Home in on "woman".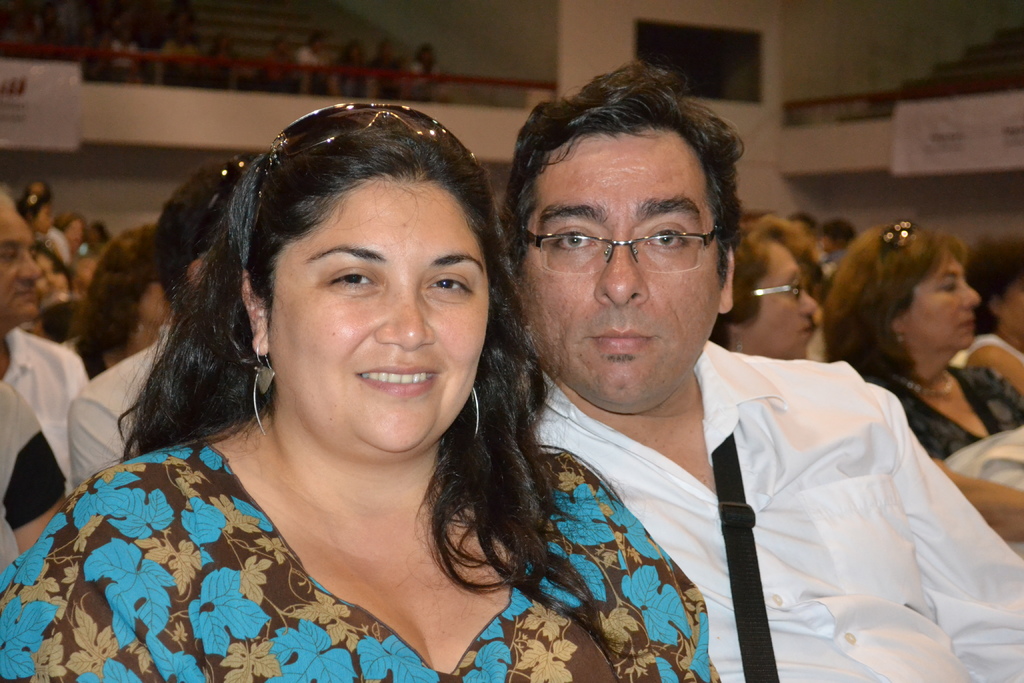
Homed in at x1=708 y1=210 x2=813 y2=358.
